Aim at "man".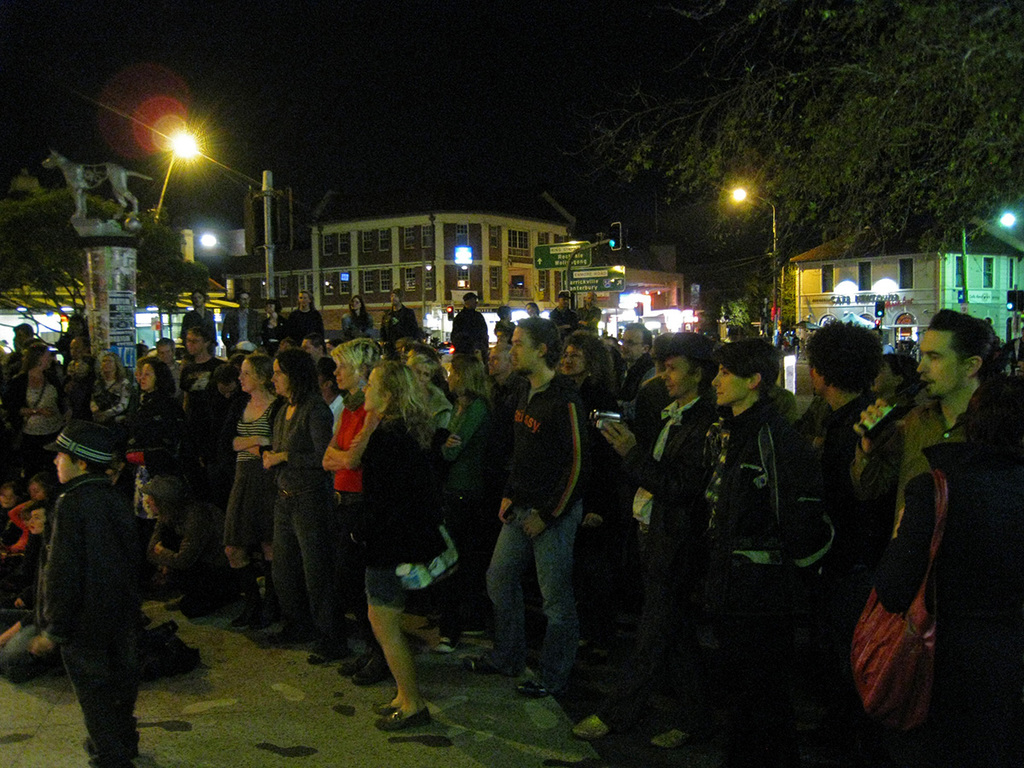
Aimed at (486, 320, 600, 698).
